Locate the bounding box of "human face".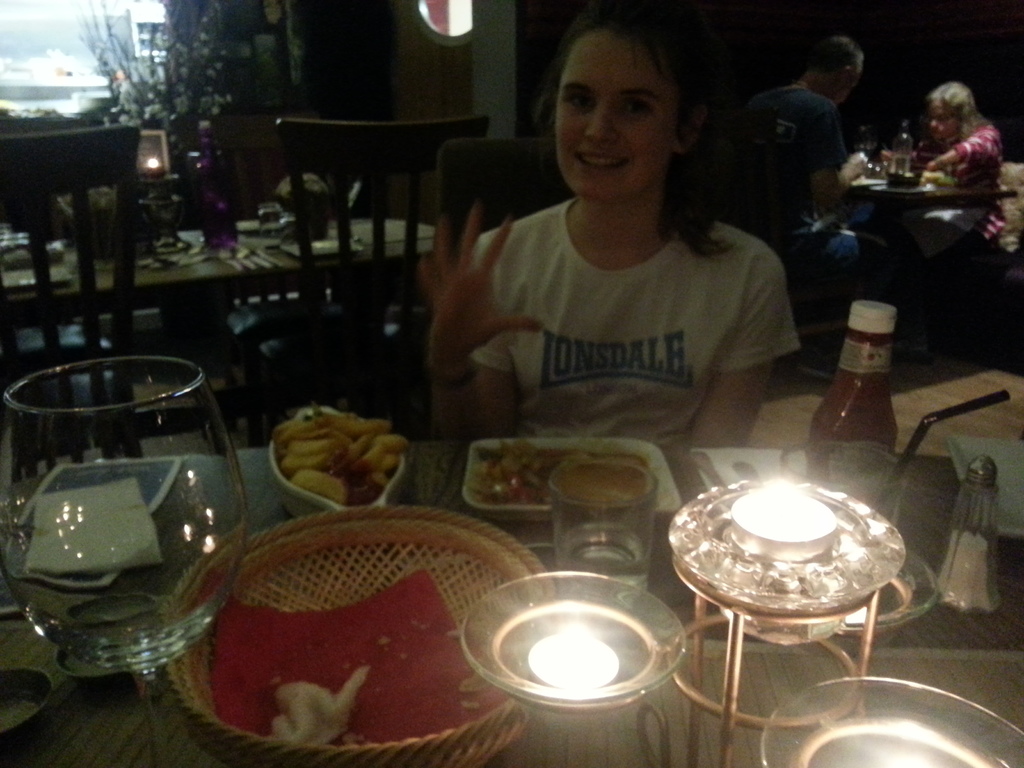
Bounding box: x1=929 y1=101 x2=955 y2=145.
